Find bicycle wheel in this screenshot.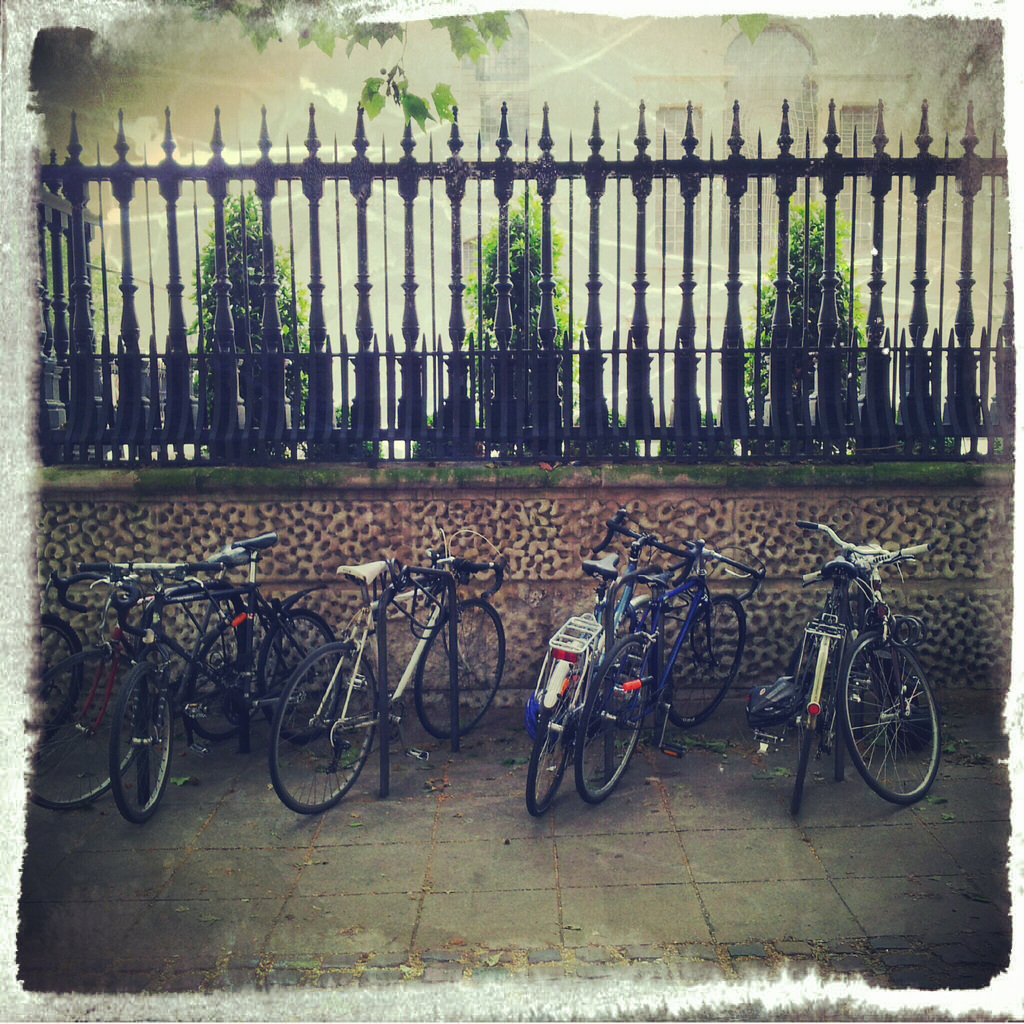
The bounding box for bicycle wheel is rect(13, 639, 152, 815).
